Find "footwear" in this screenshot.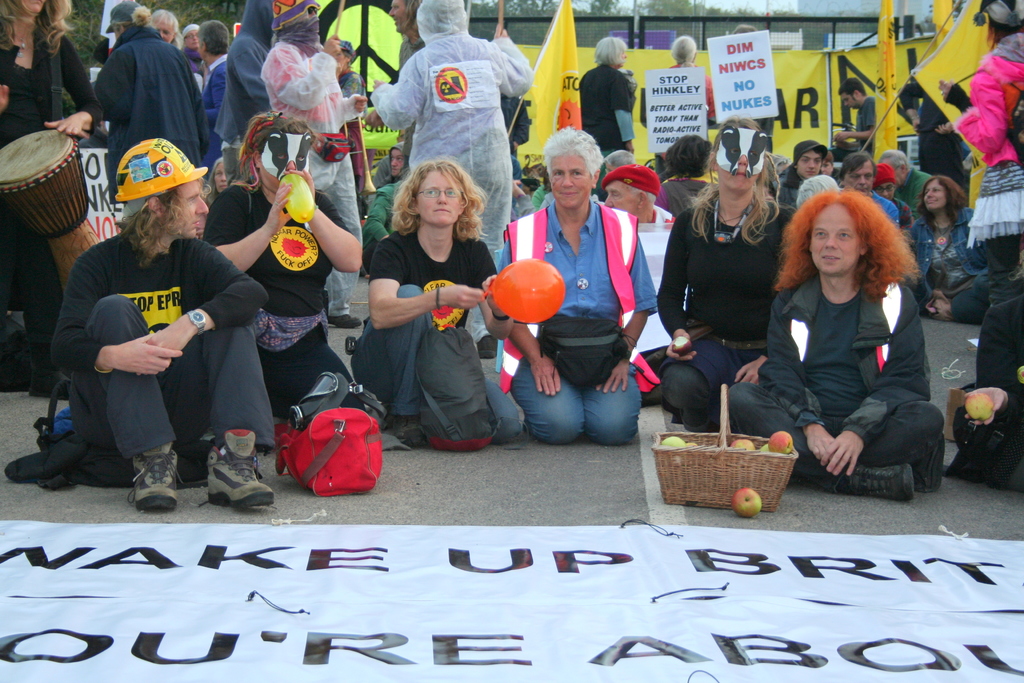
The bounding box for "footwear" is detection(122, 447, 187, 509).
